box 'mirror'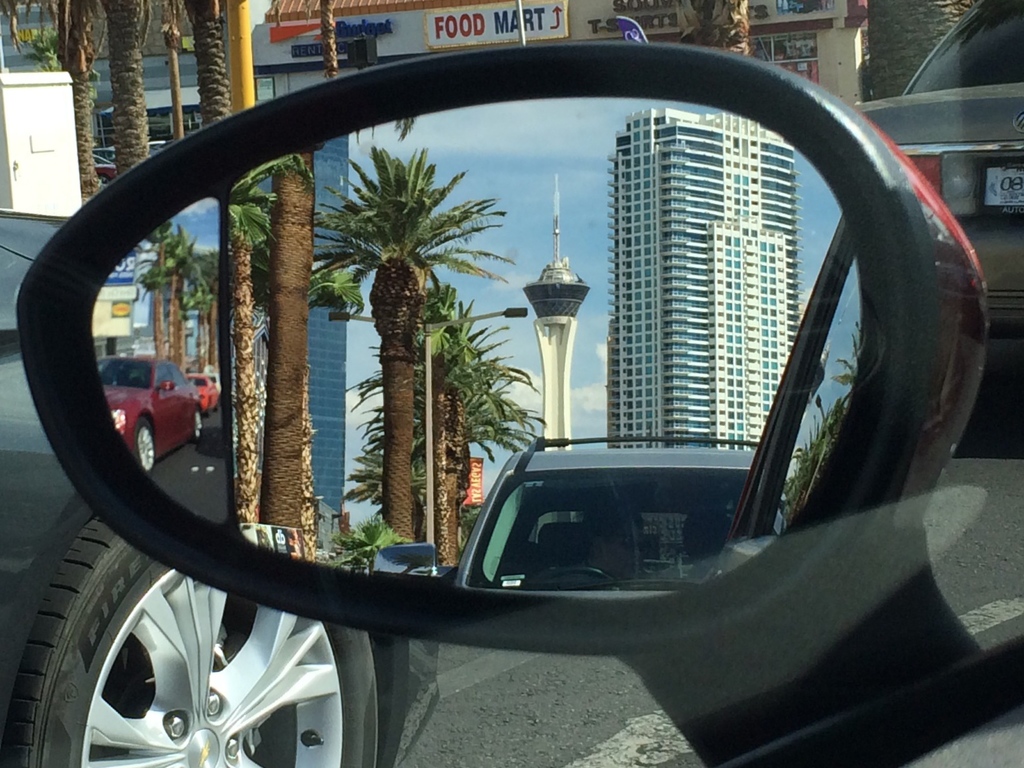
BBox(94, 93, 864, 589)
